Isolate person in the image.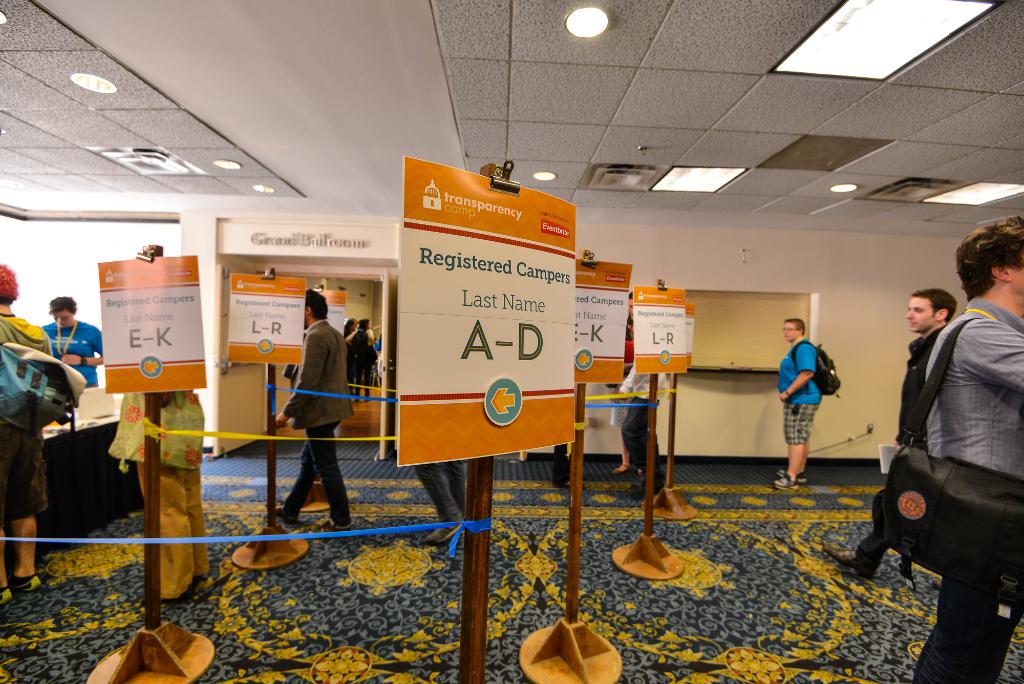
Isolated region: [615,346,661,496].
